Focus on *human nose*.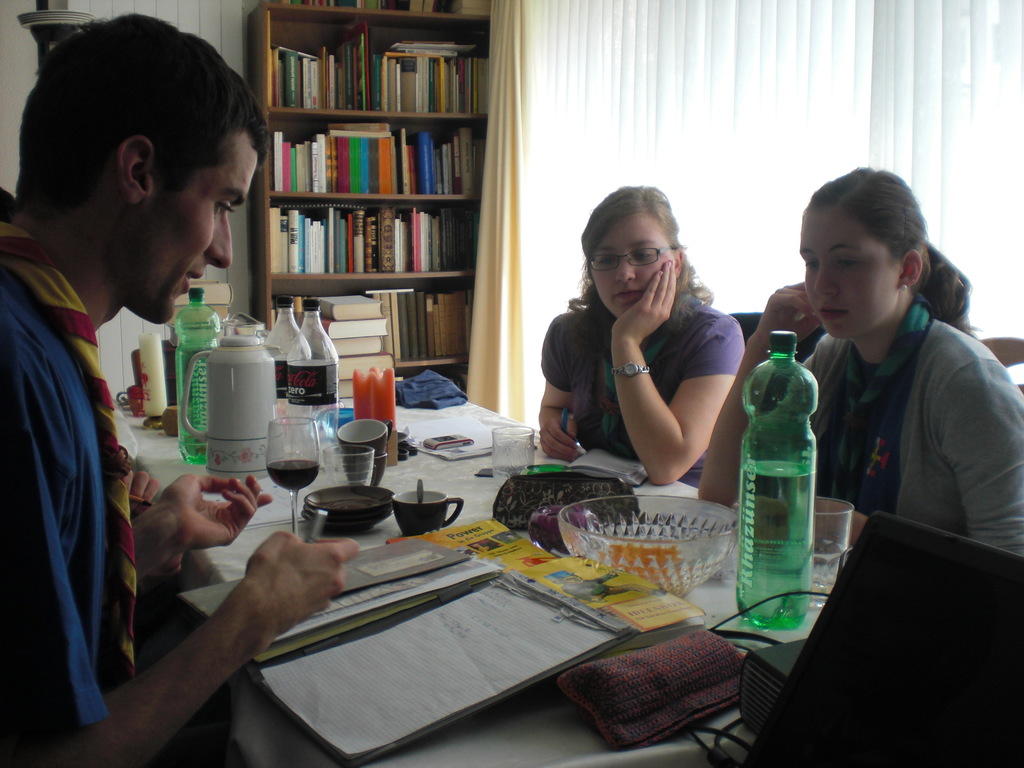
Focused at crop(612, 257, 636, 283).
